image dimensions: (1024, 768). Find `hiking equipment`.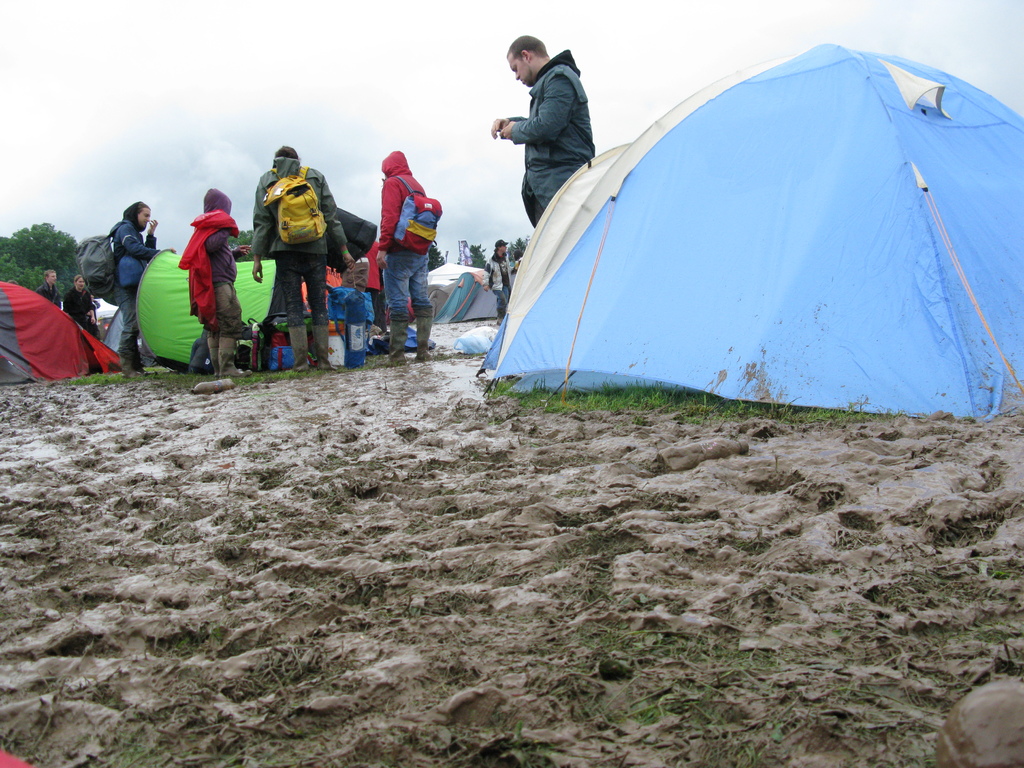
rect(267, 312, 314, 372).
